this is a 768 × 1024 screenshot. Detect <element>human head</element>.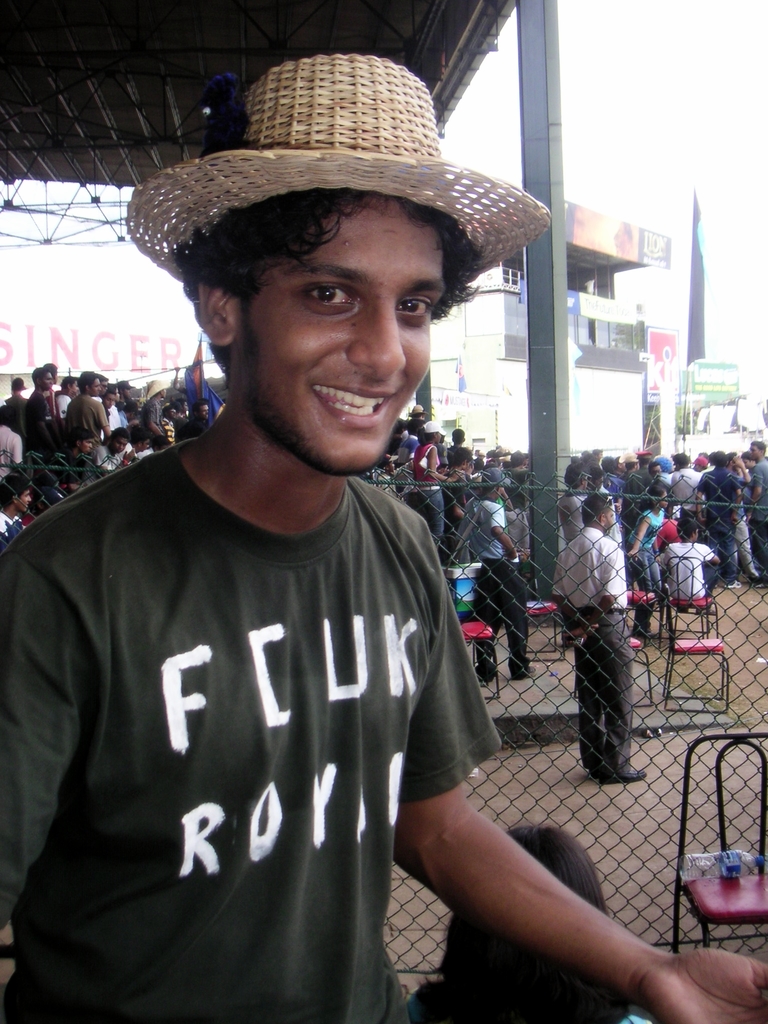
104, 426, 132, 456.
